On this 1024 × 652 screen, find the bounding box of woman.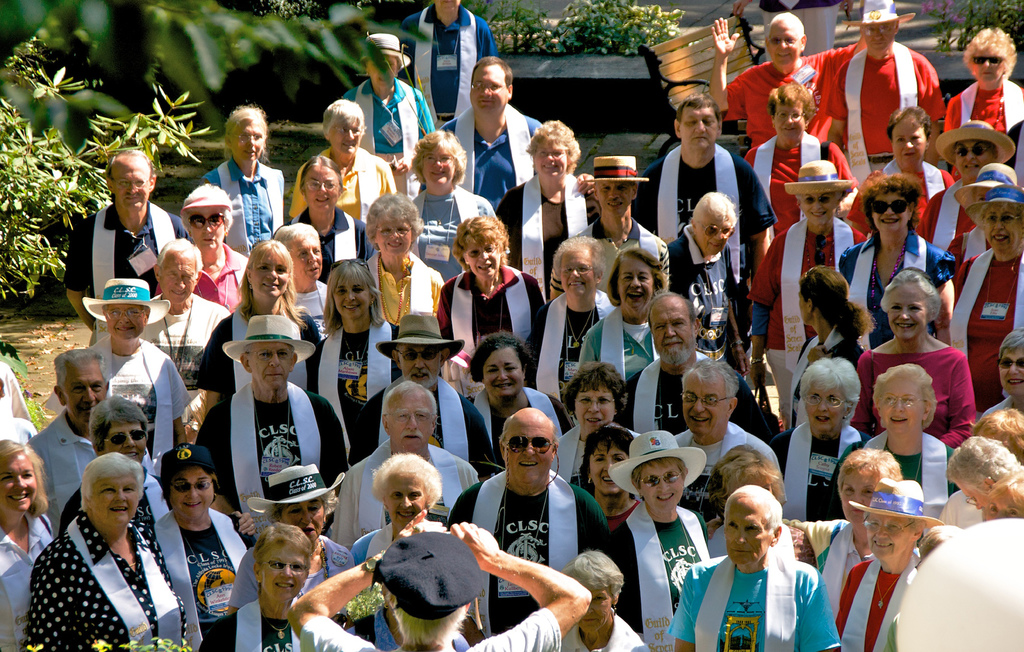
Bounding box: region(840, 172, 957, 350).
